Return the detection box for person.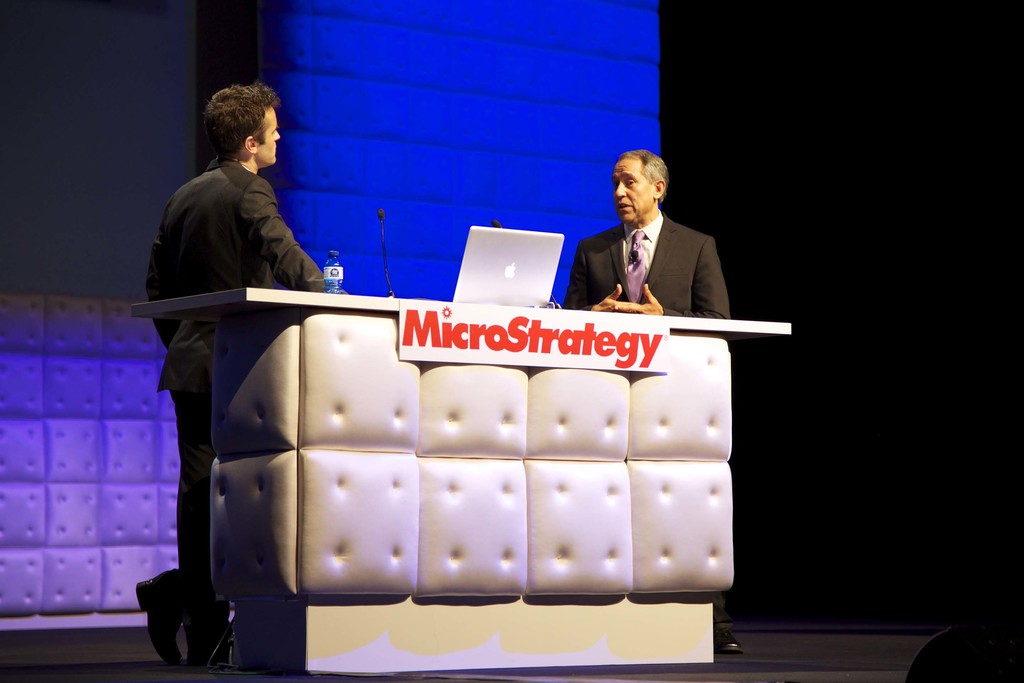
x1=572 y1=141 x2=739 y2=347.
